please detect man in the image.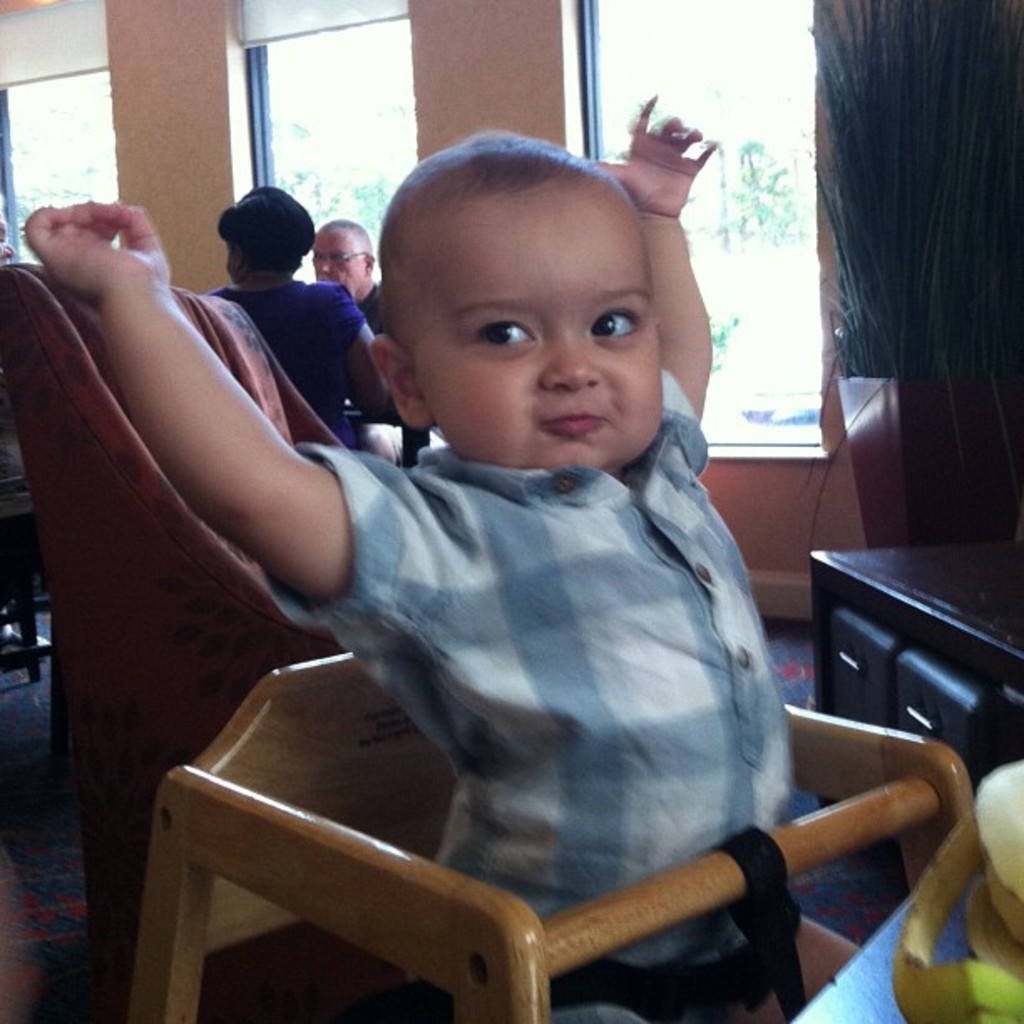
pyautogui.locateOnScreen(310, 218, 433, 472).
